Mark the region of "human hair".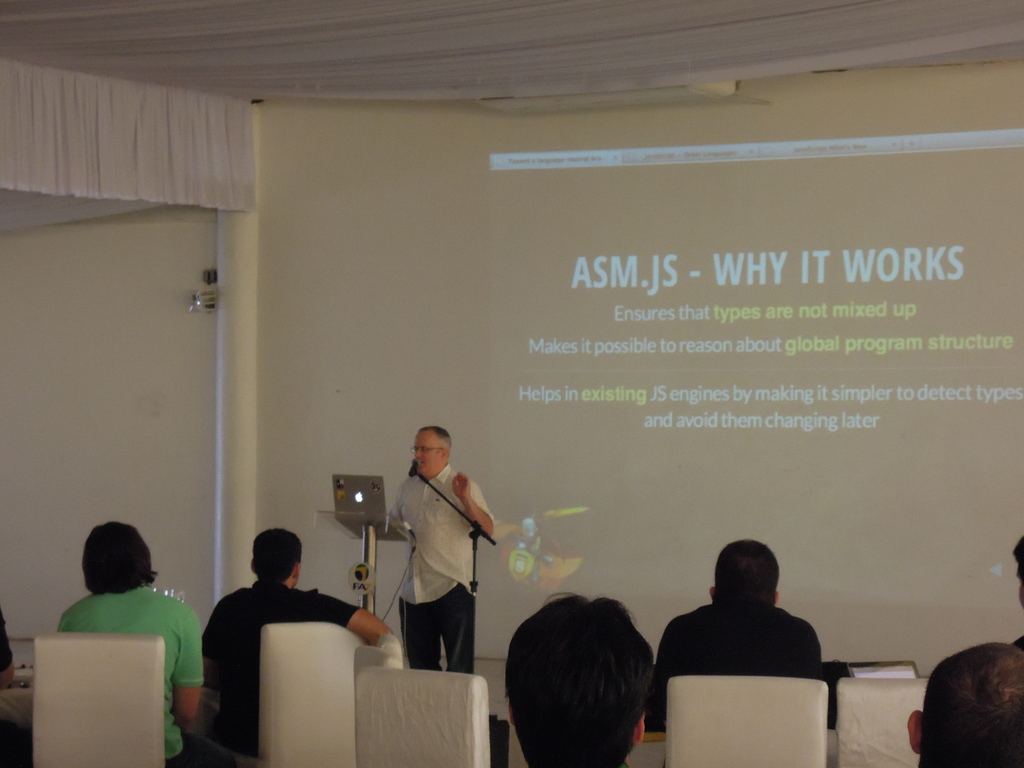
Region: Rect(413, 426, 451, 479).
